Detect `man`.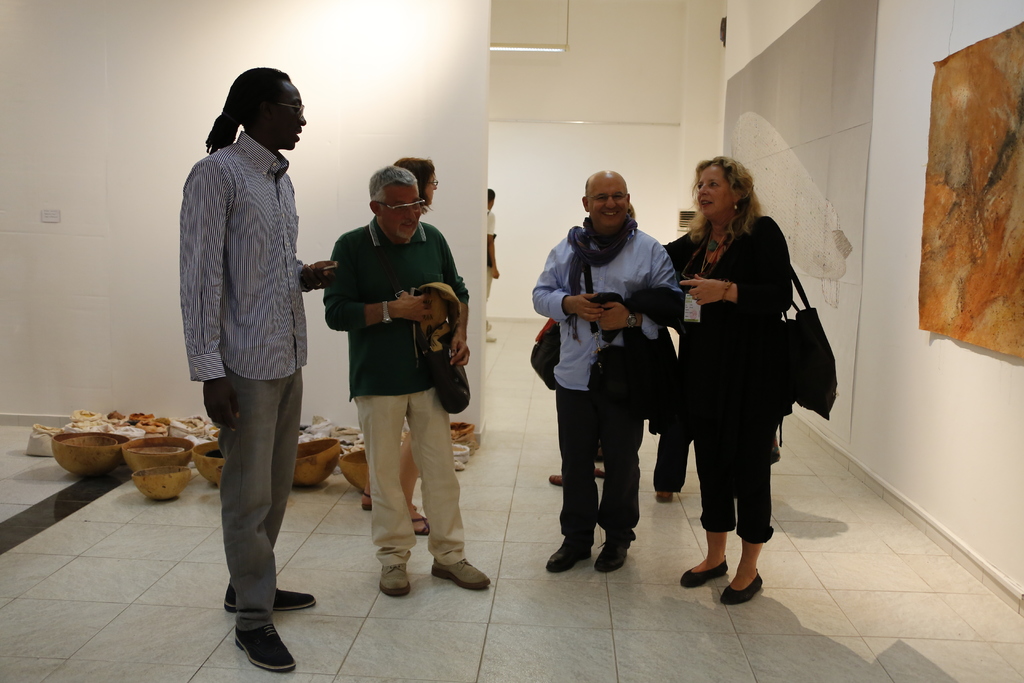
Detected at [164, 62, 327, 621].
